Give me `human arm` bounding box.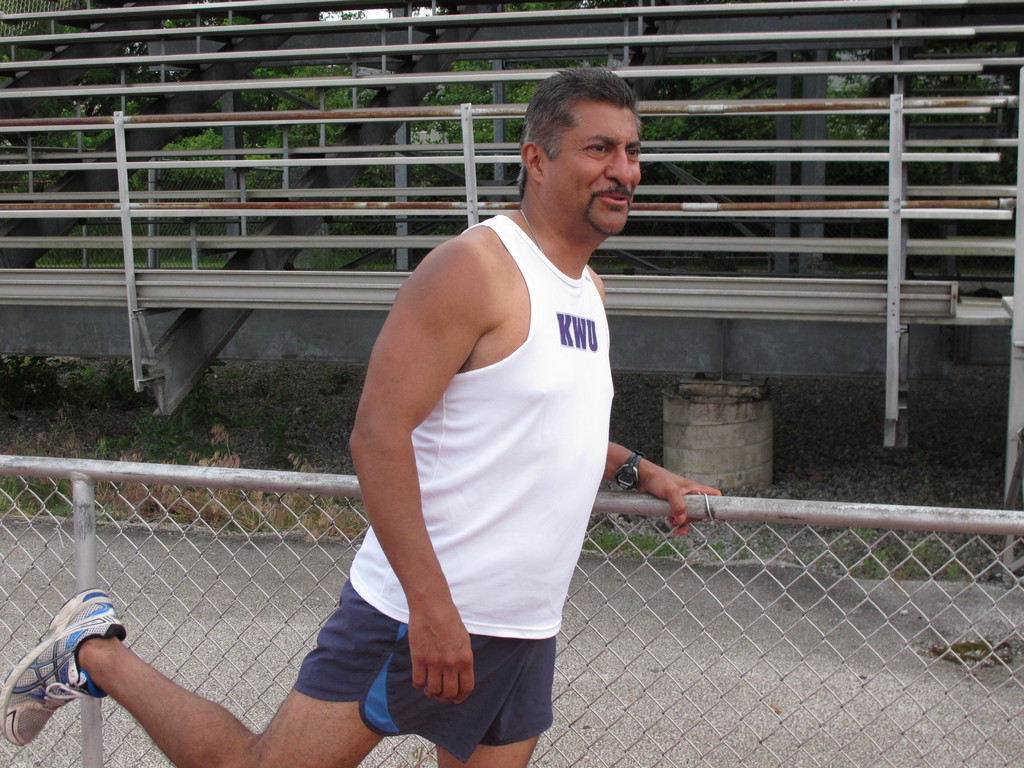
599, 439, 726, 532.
